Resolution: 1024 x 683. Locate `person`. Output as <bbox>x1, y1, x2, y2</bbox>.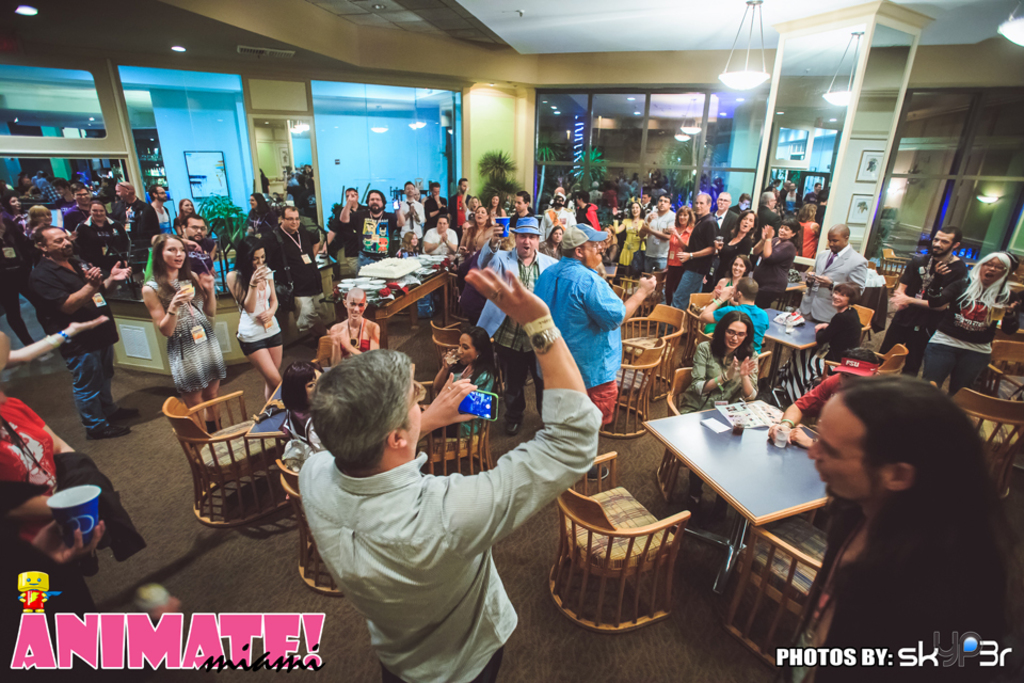
<bbox>330, 286, 381, 366</bbox>.
